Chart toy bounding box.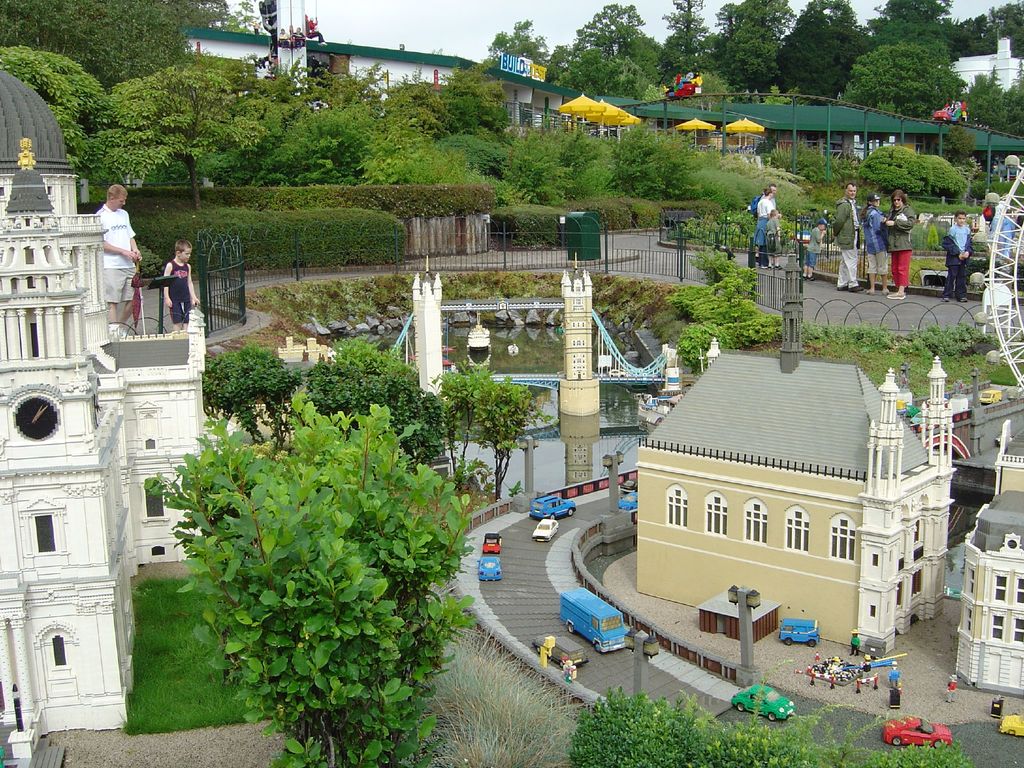
Charted: box(144, 392, 488, 767).
